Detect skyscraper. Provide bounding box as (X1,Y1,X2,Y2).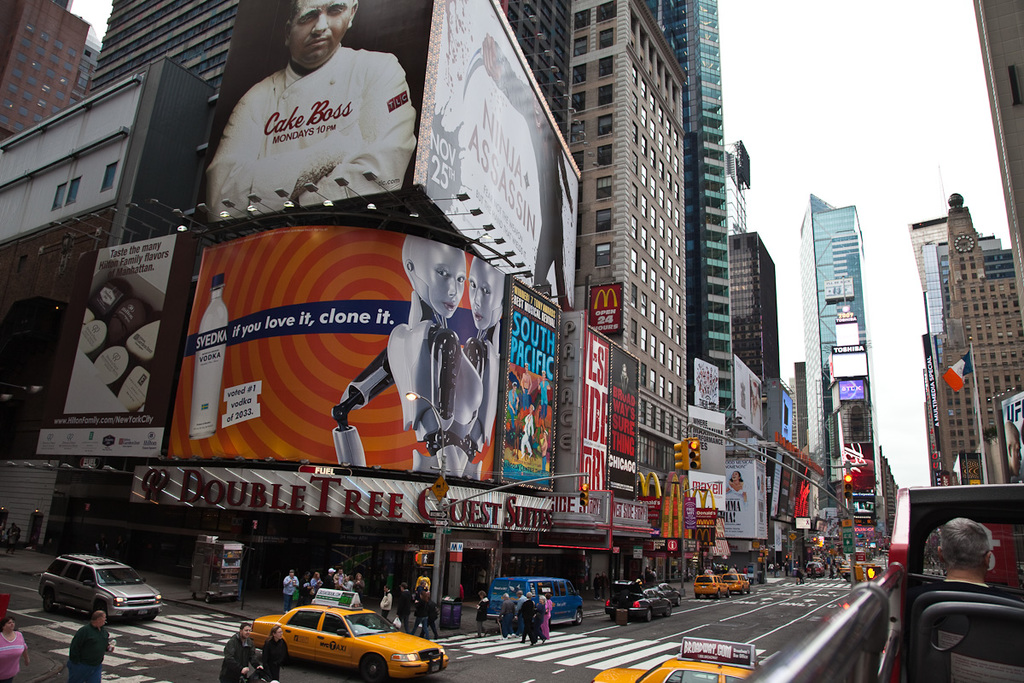
(567,0,696,497).
